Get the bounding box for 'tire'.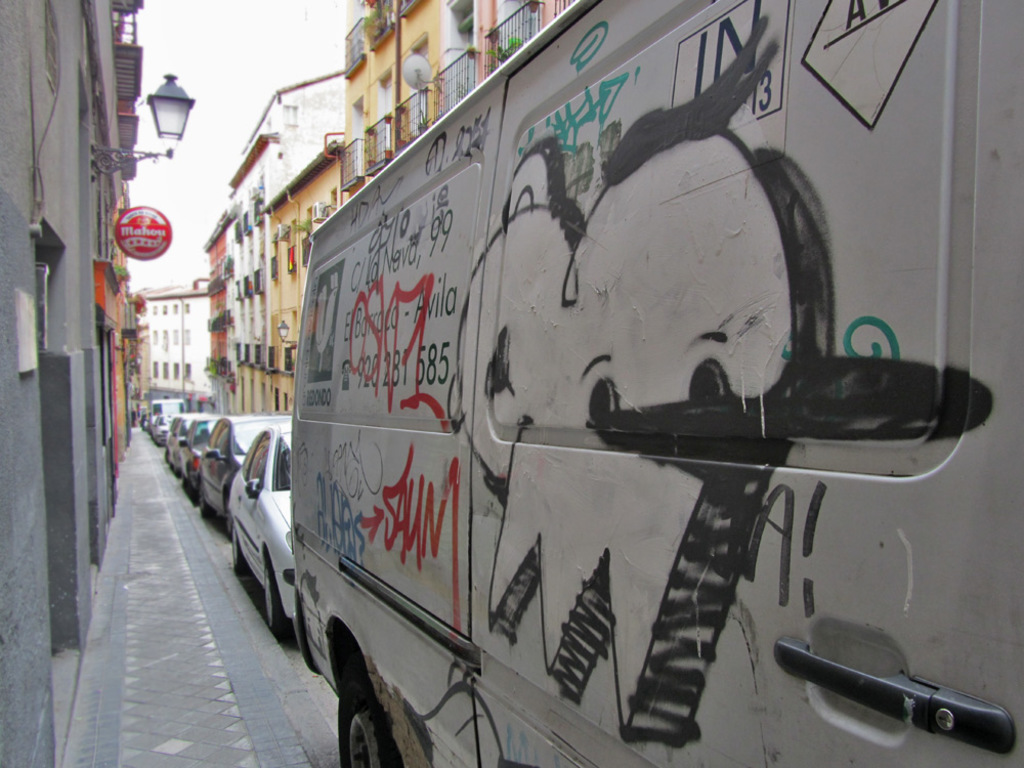
198,478,211,521.
